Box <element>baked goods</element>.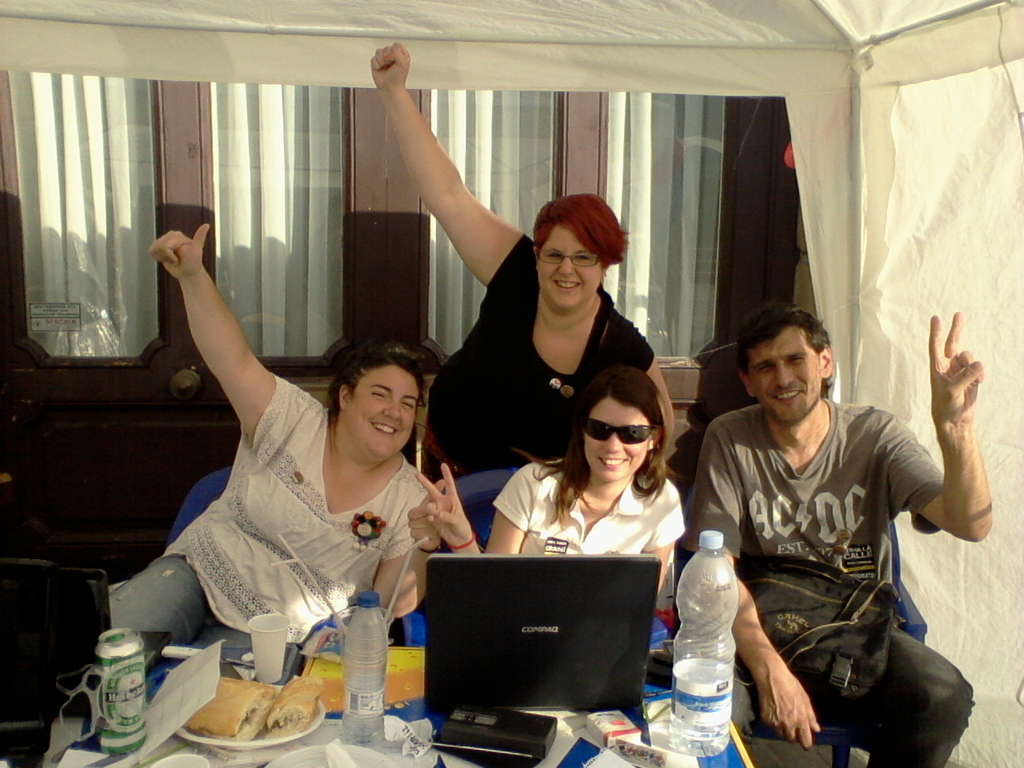
BBox(176, 672, 278, 742).
